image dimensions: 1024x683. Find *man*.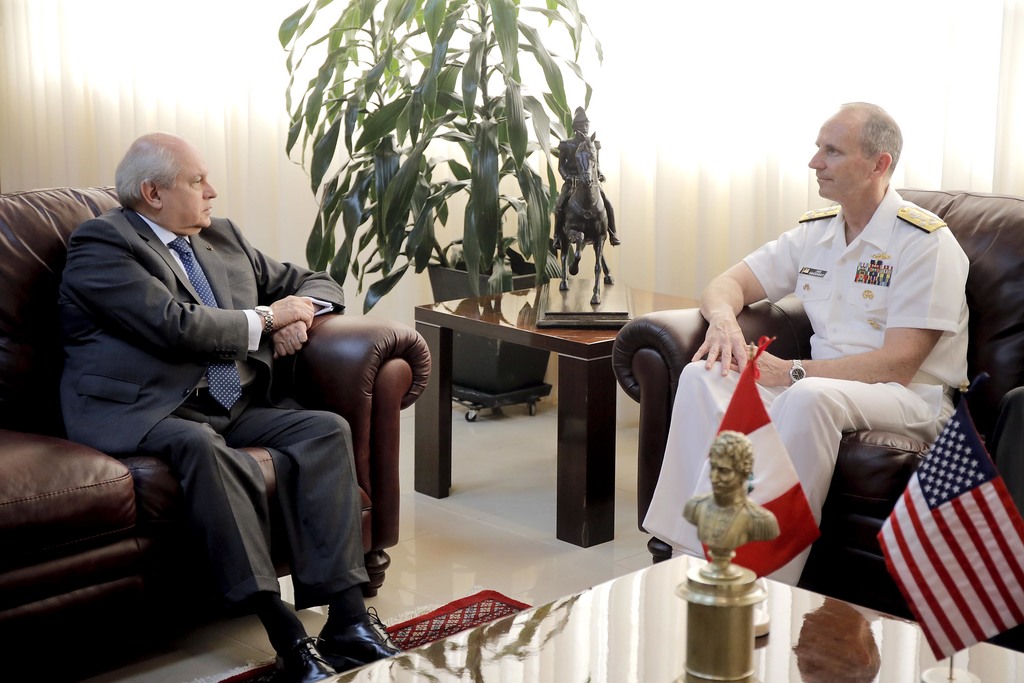
(41,112,374,671).
